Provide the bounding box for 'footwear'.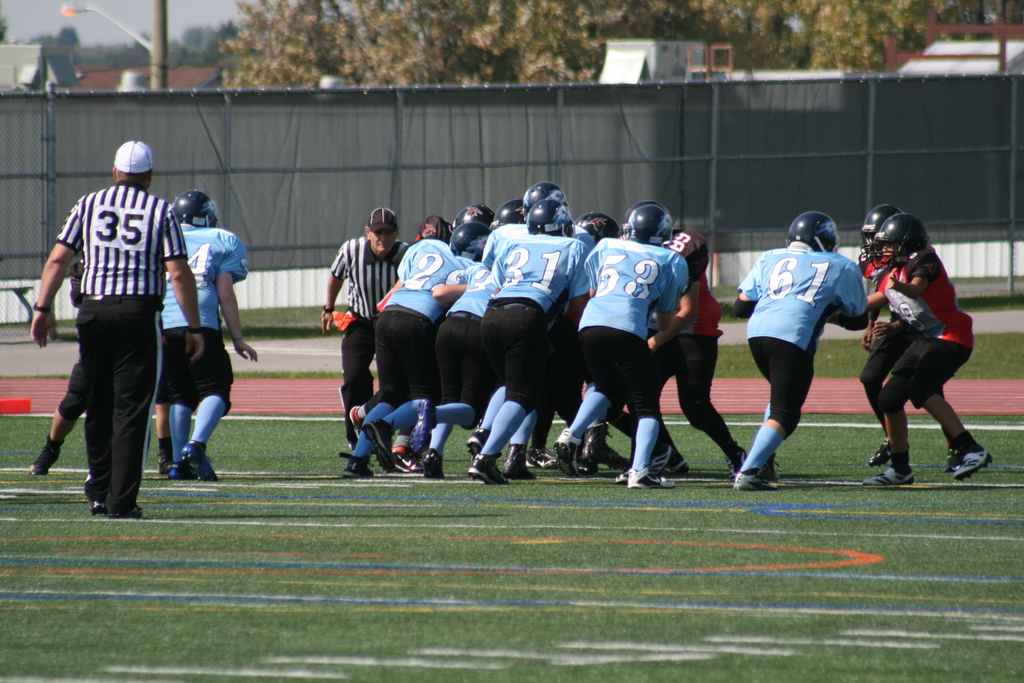
[x1=865, y1=465, x2=916, y2=486].
